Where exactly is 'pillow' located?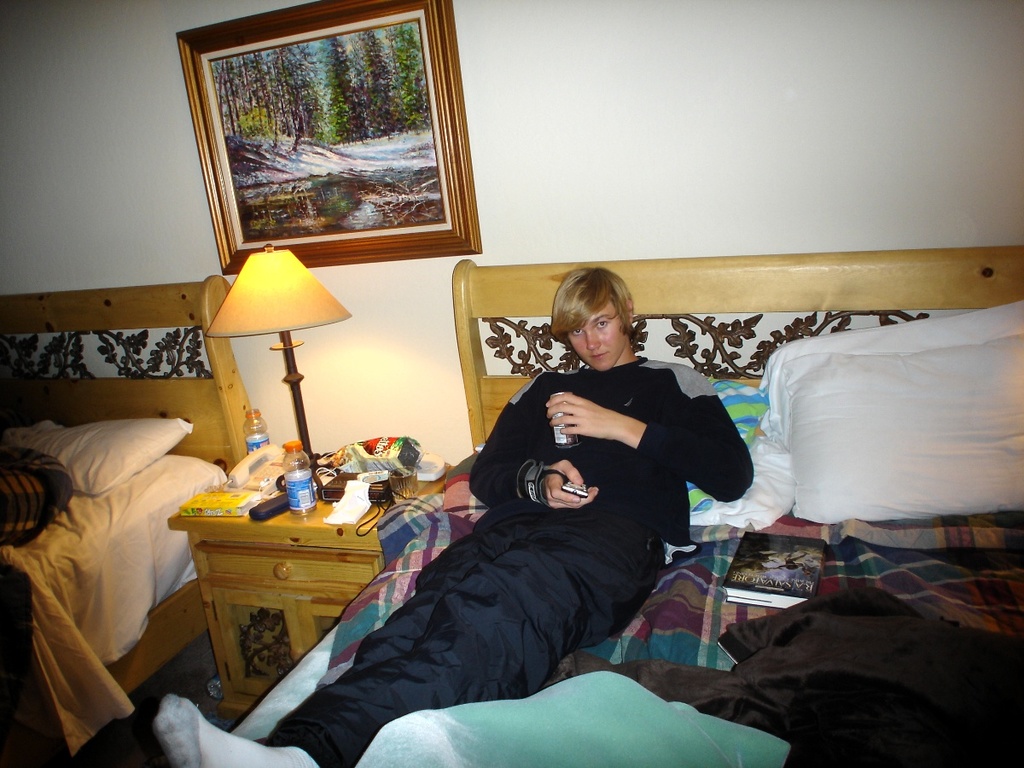
Its bounding box is {"left": 754, "top": 299, "right": 1021, "bottom": 547}.
